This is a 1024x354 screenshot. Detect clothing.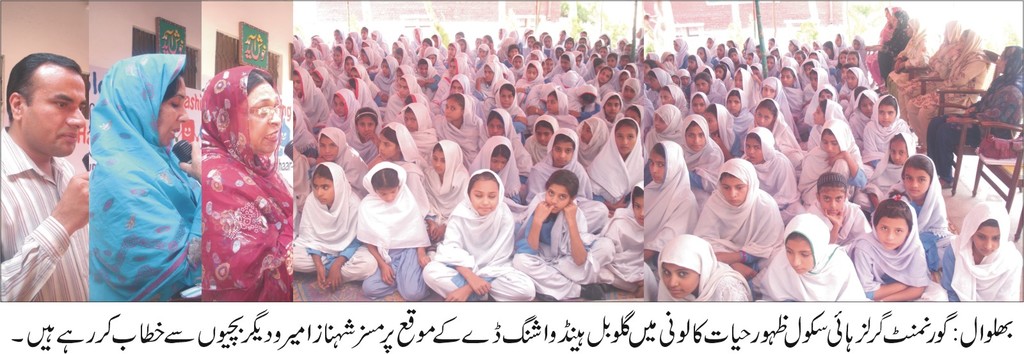
888 20 957 108.
